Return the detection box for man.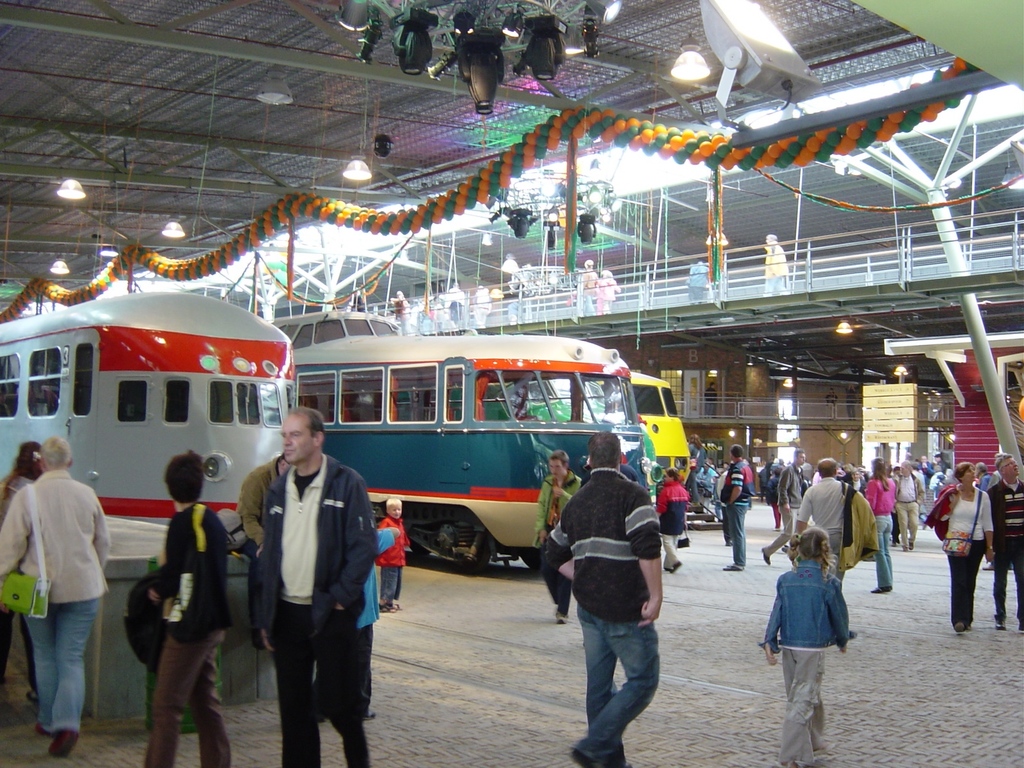
(794, 457, 878, 638).
